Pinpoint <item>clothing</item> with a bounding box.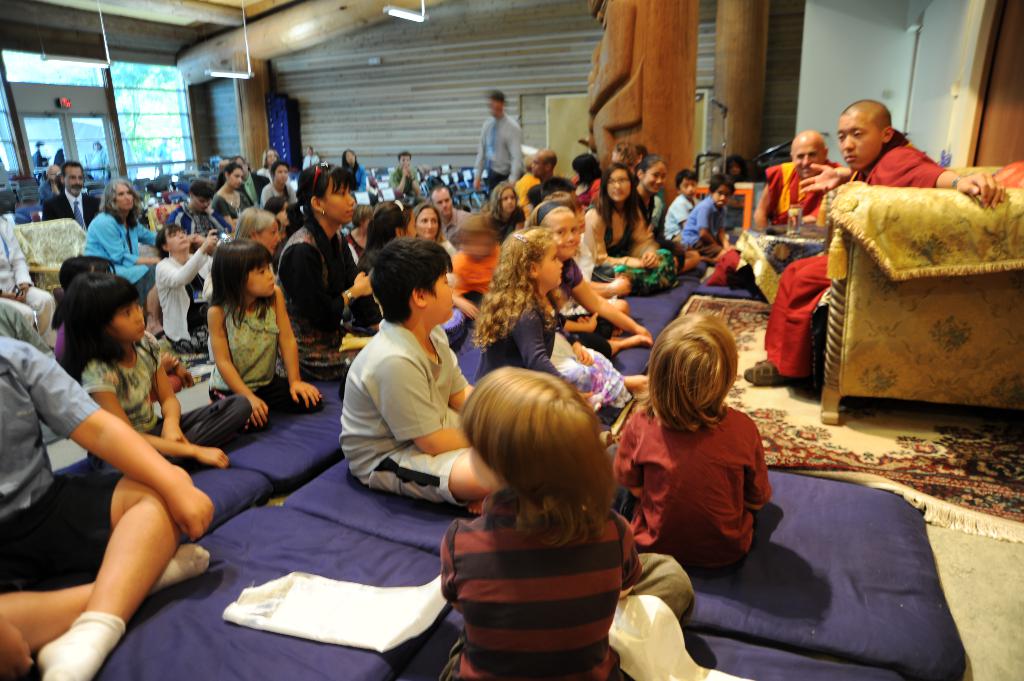
Rect(73, 204, 159, 298).
